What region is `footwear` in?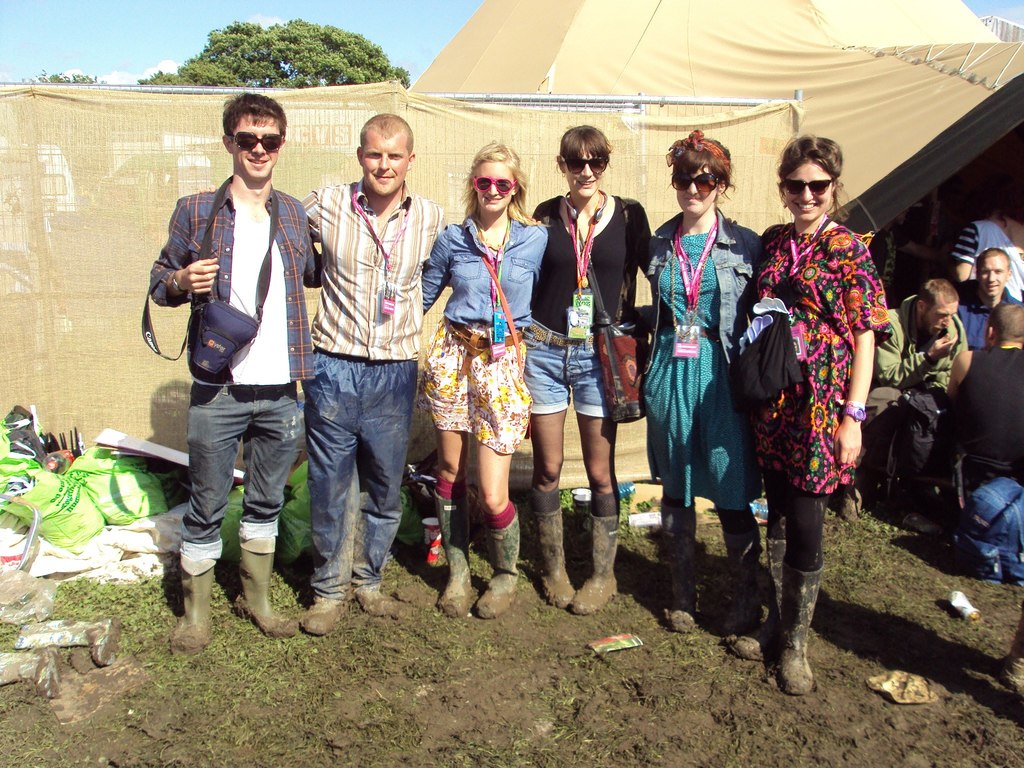
{"left": 530, "top": 488, "right": 575, "bottom": 607}.
